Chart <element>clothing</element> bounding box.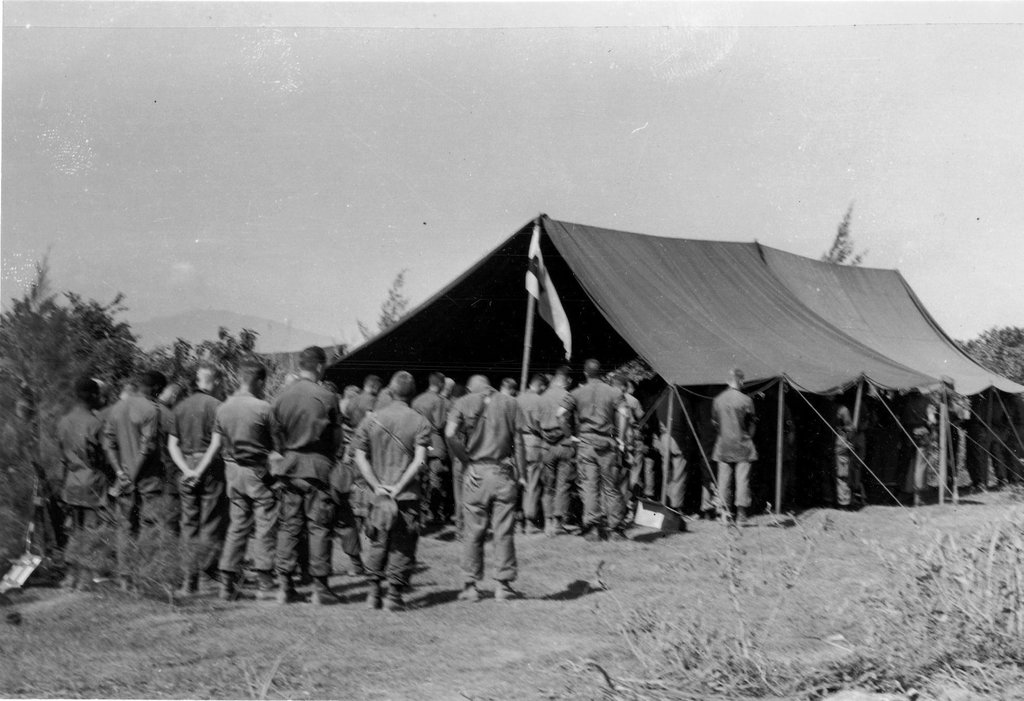
Charted: BBox(275, 376, 344, 581).
